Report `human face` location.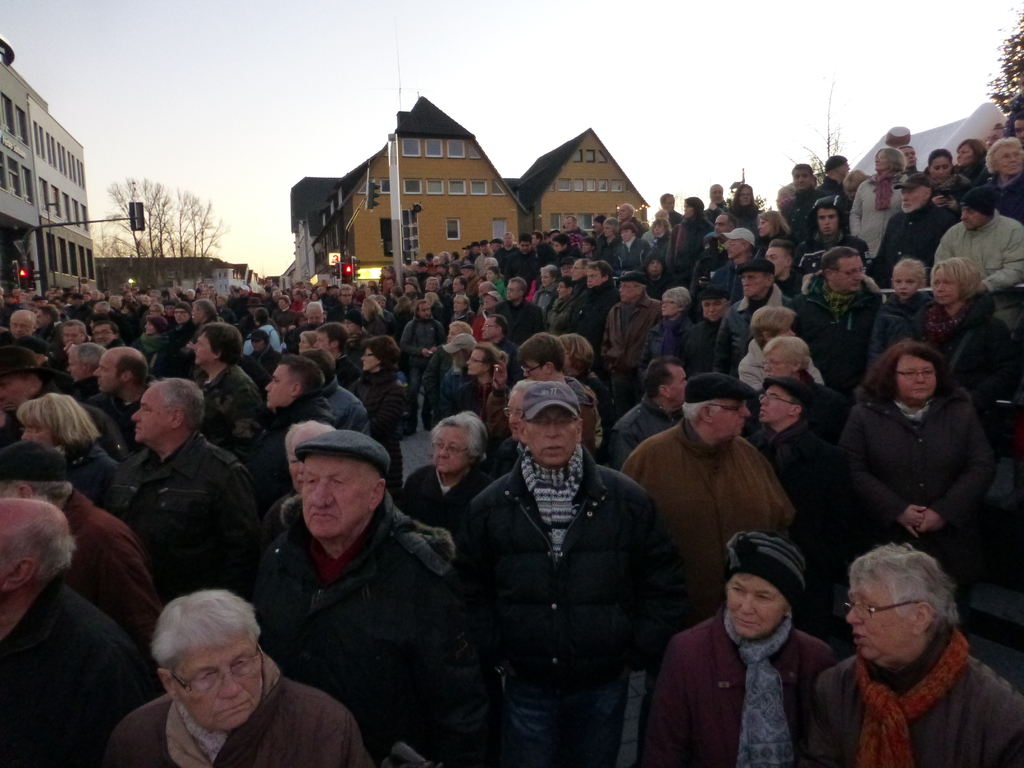
Report: <box>510,392,525,436</box>.
